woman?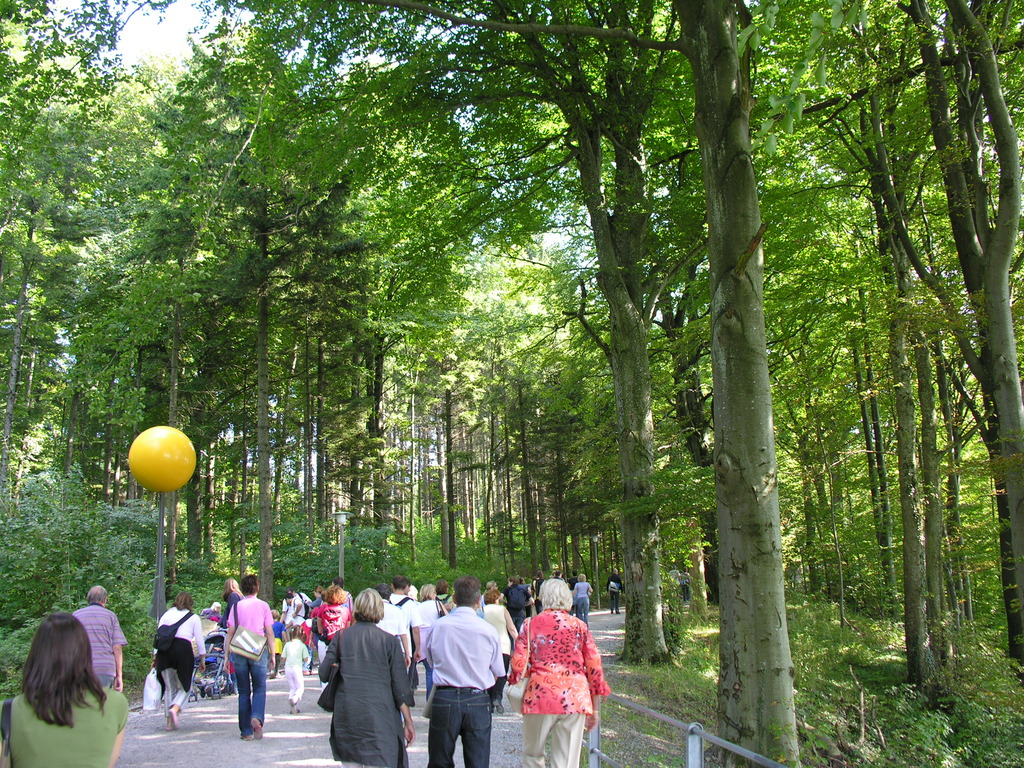
box=[315, 582, 349, 680]
